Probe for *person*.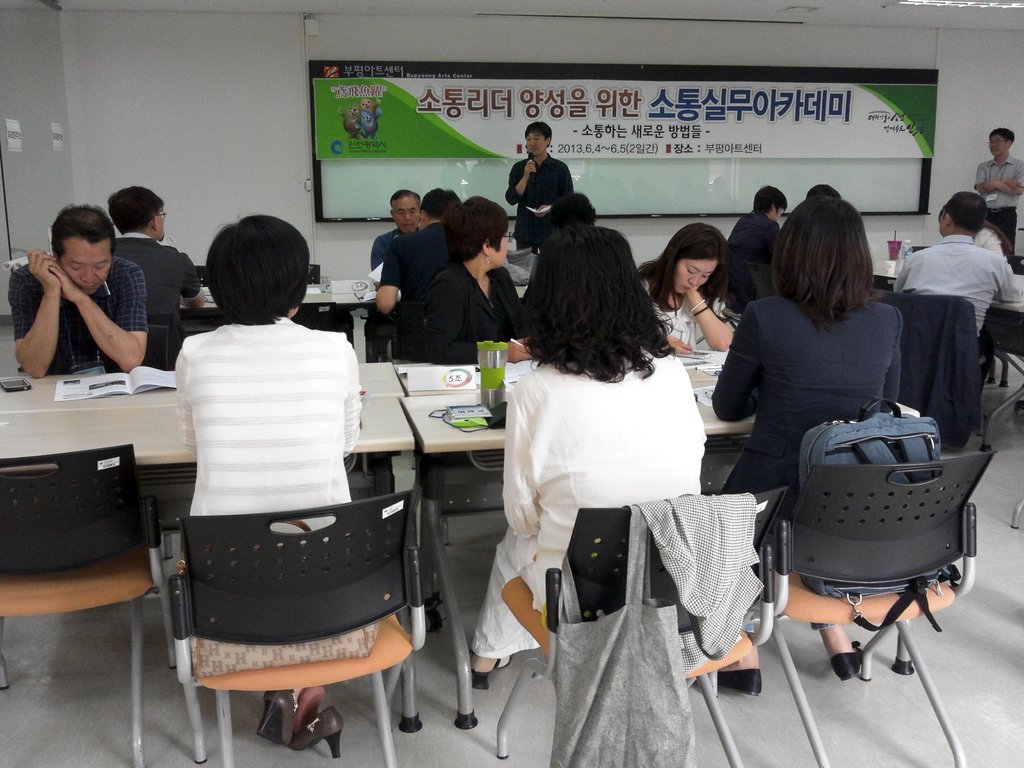
Probe result: (x1=632, y1=222, x2=737, y2=358).
